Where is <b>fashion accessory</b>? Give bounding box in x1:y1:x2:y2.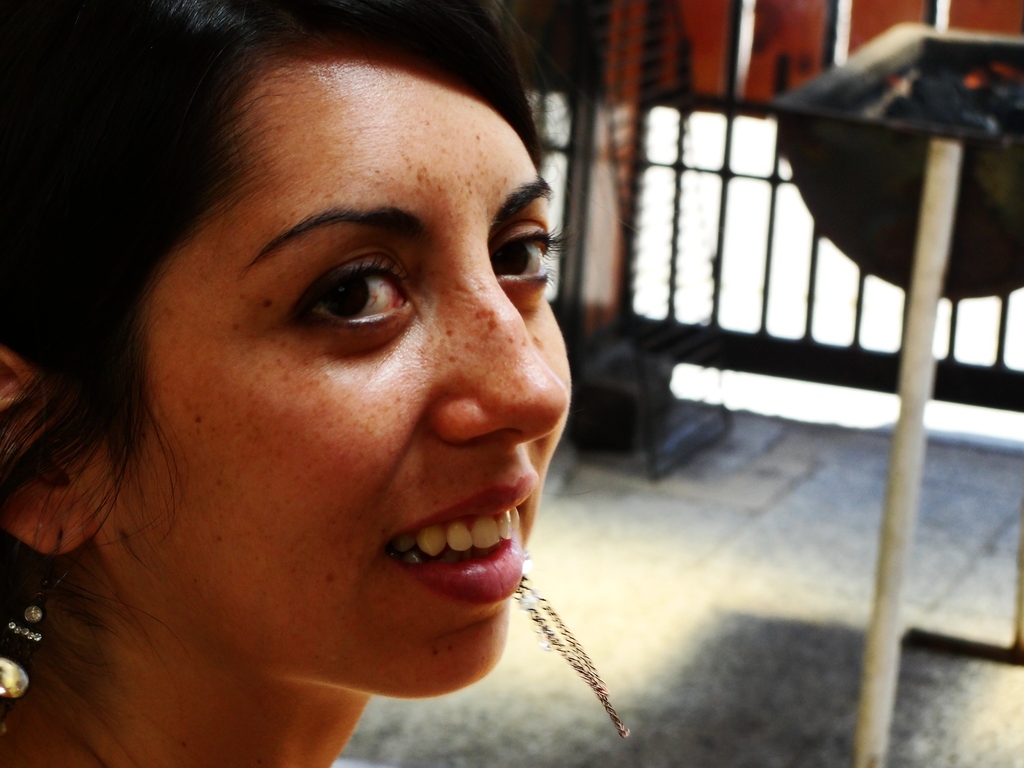
513:575:634:738.
